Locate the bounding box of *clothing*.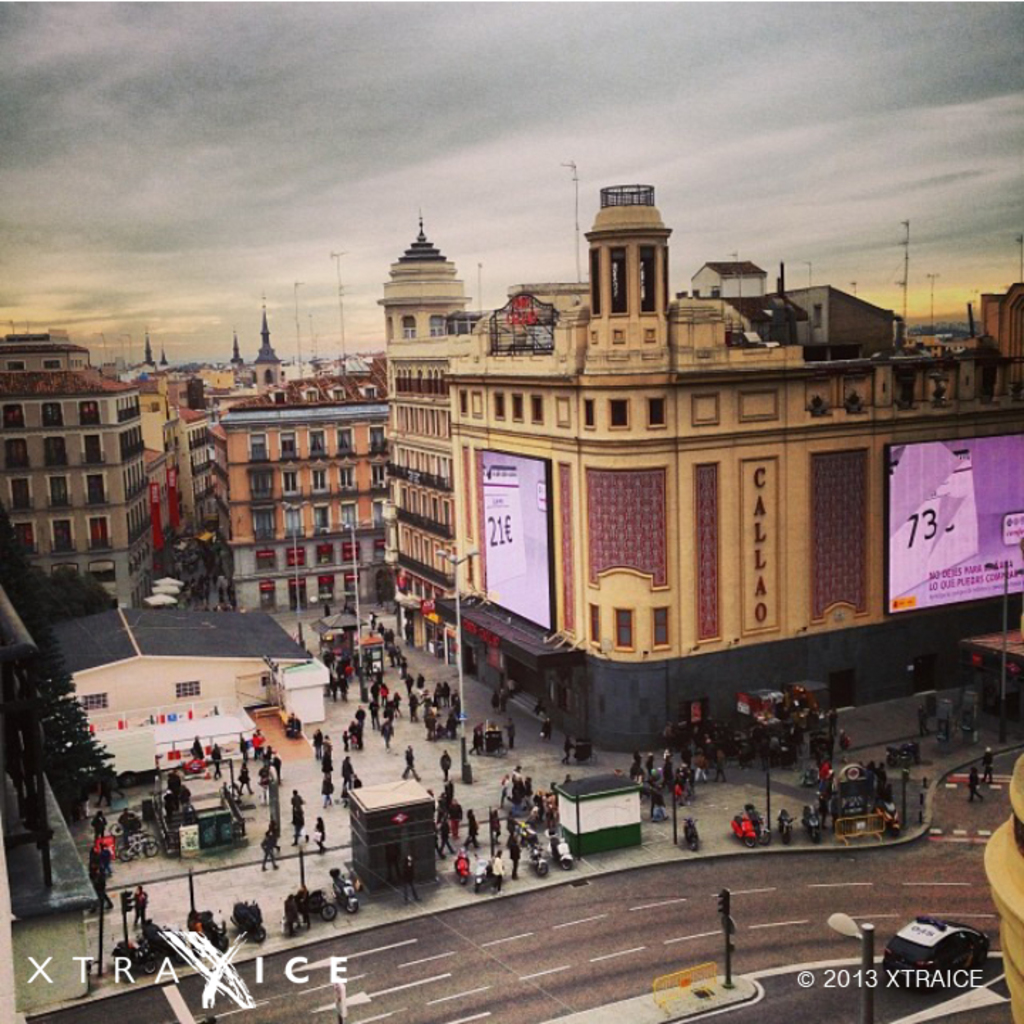
Bounding box: bbox(213, 751, 223, 771).
